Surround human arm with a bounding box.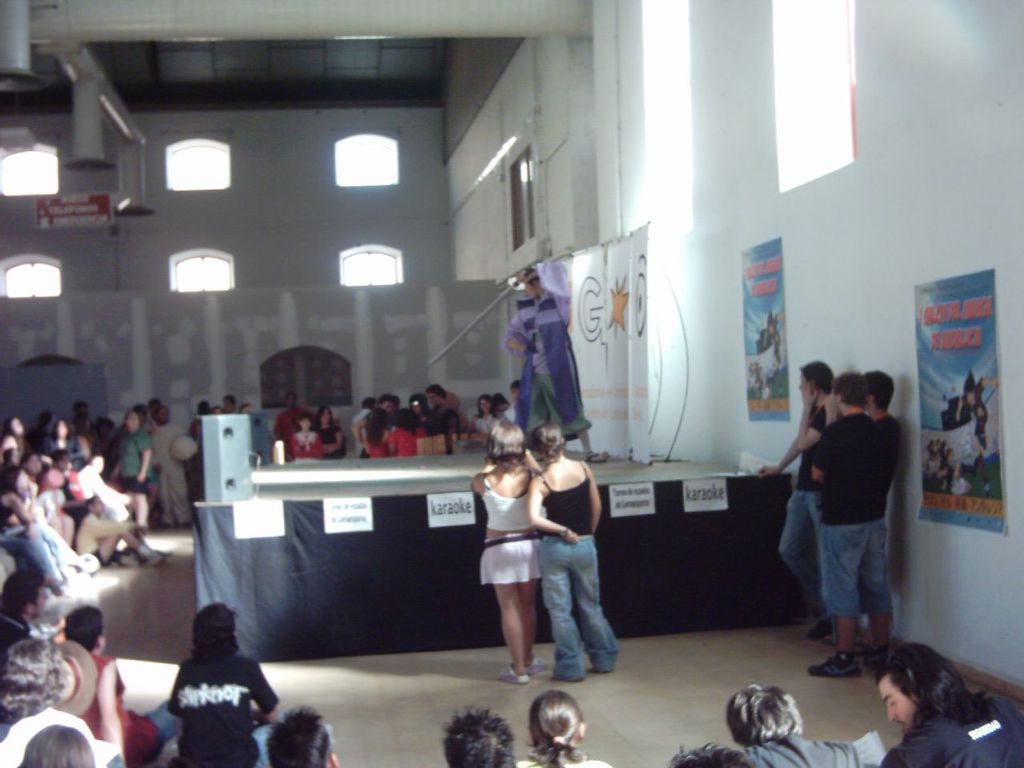
798,378,842,454.
